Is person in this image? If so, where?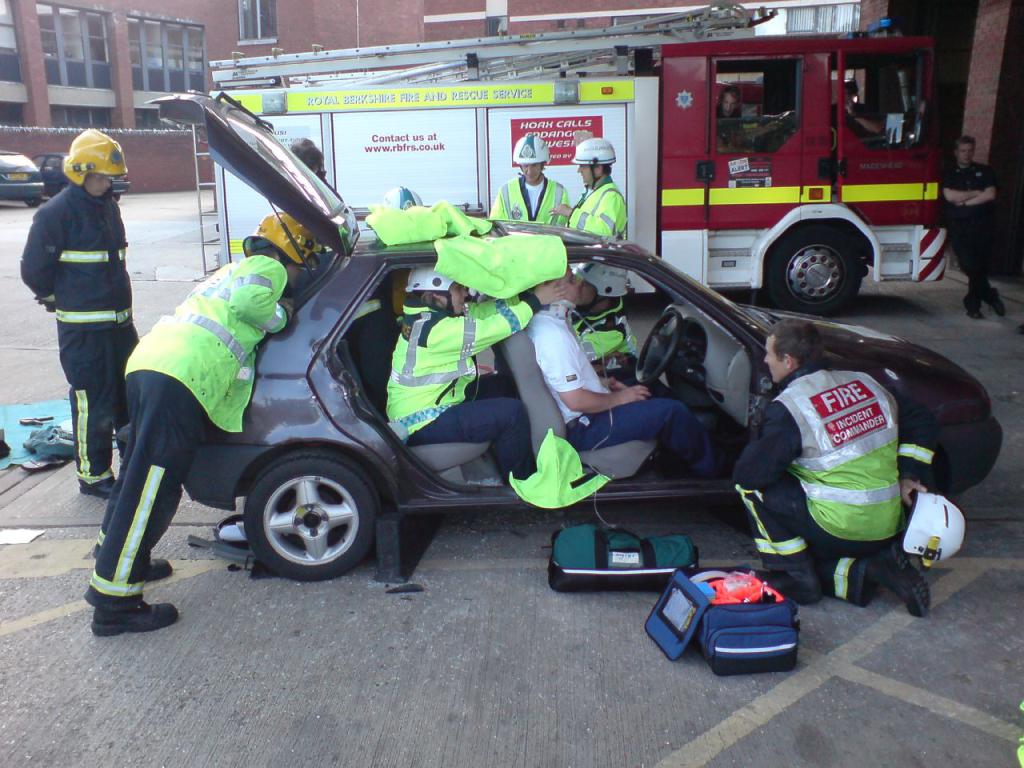
Yes, at detection(829, 80, 892, 134).
